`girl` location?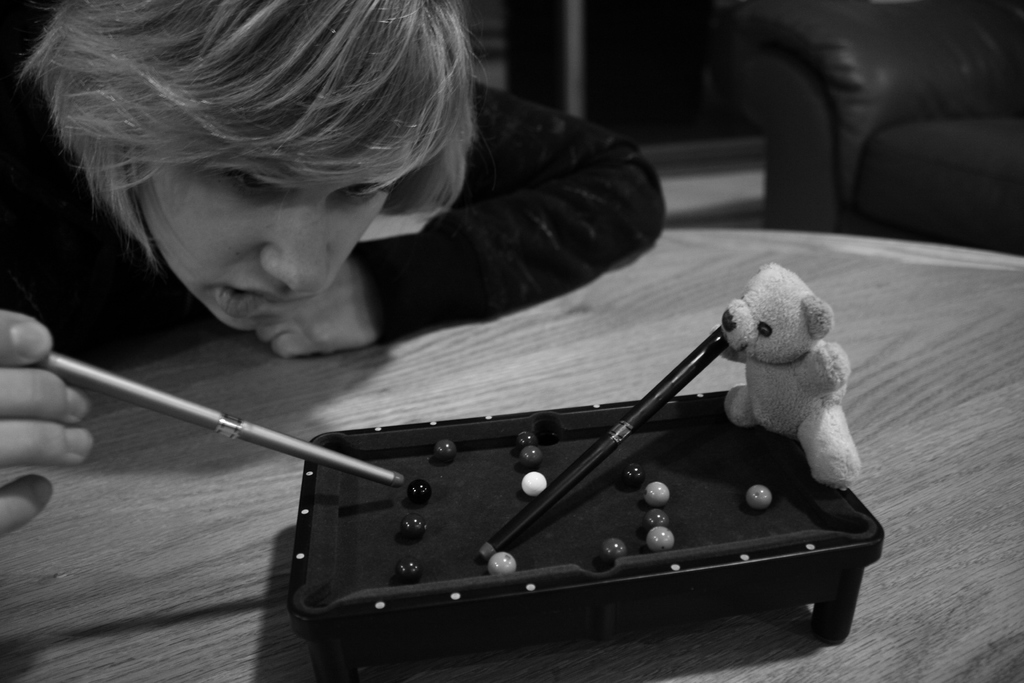
x1=3 y1=3 x2=666 y2=534
